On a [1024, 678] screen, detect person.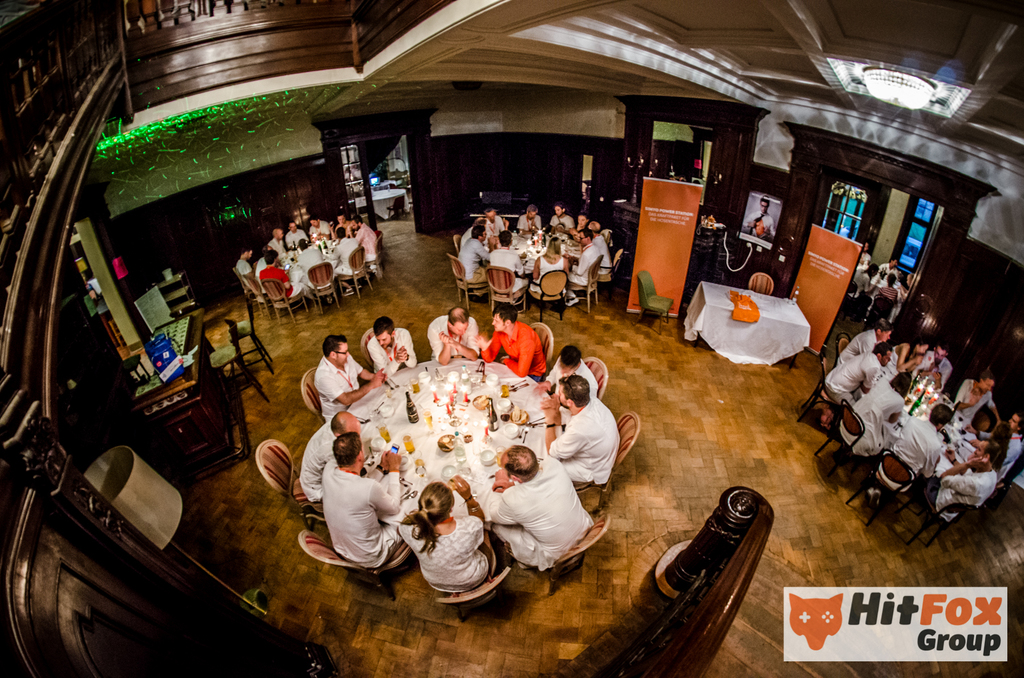
(x1=477, y1=444, x2=595, y2=571).
